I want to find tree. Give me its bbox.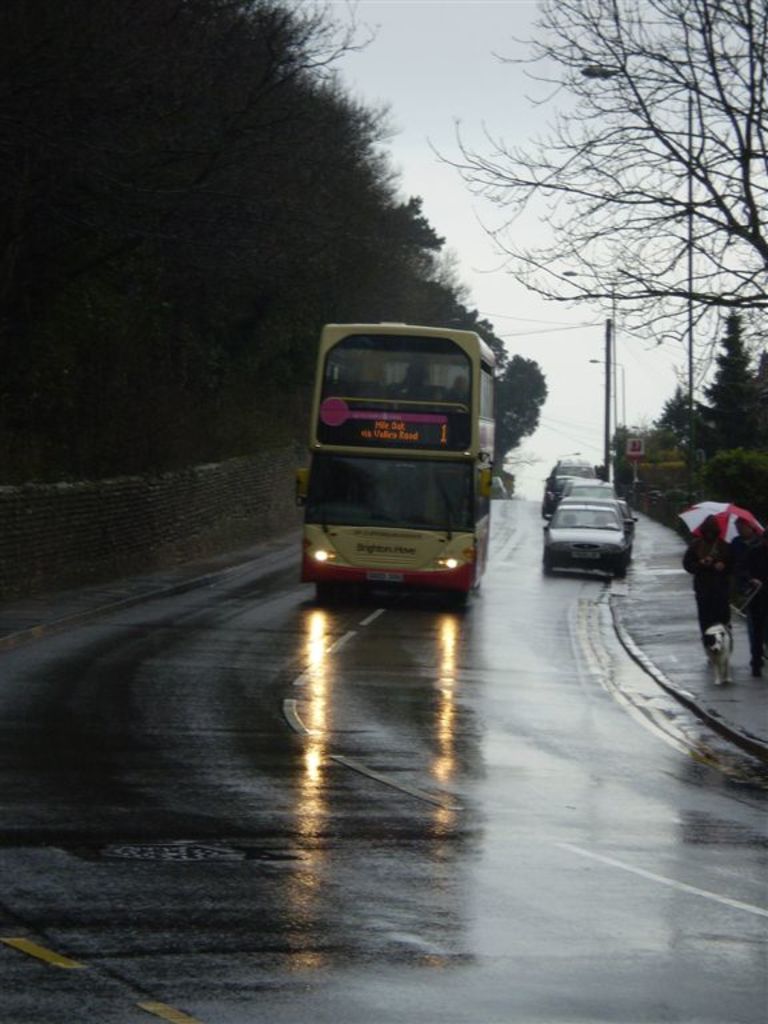
box=[704, 301, 761, 465].
